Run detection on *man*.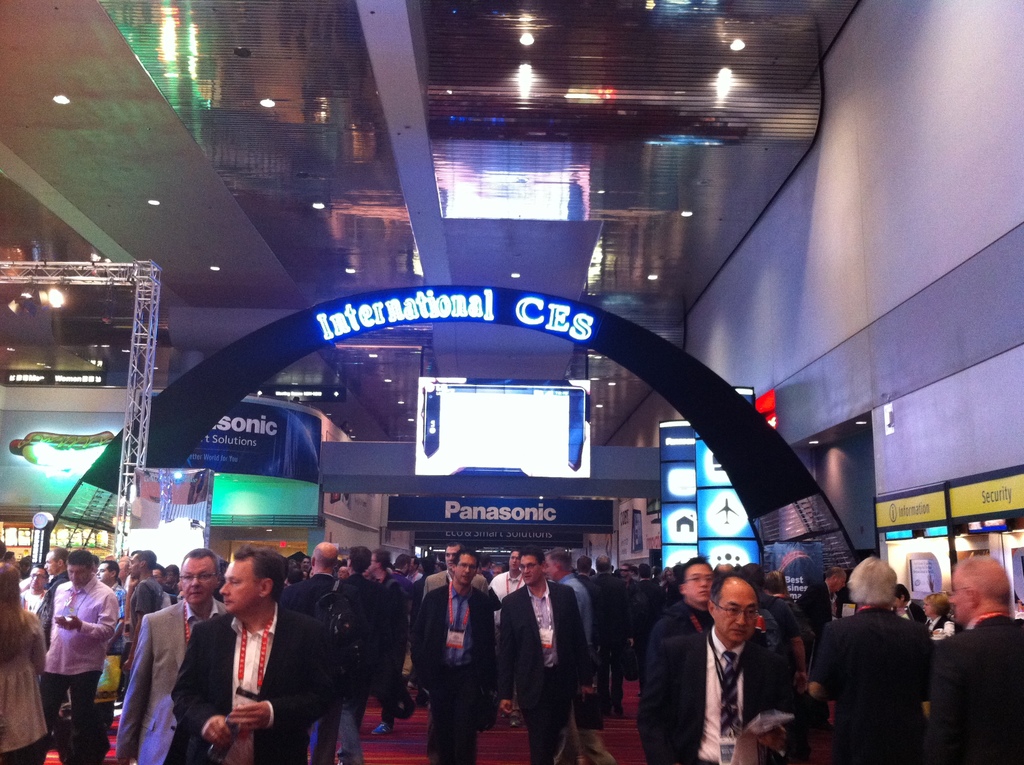
Result: pyautogui.locateOnScreen(644, 556, 710, 667).
